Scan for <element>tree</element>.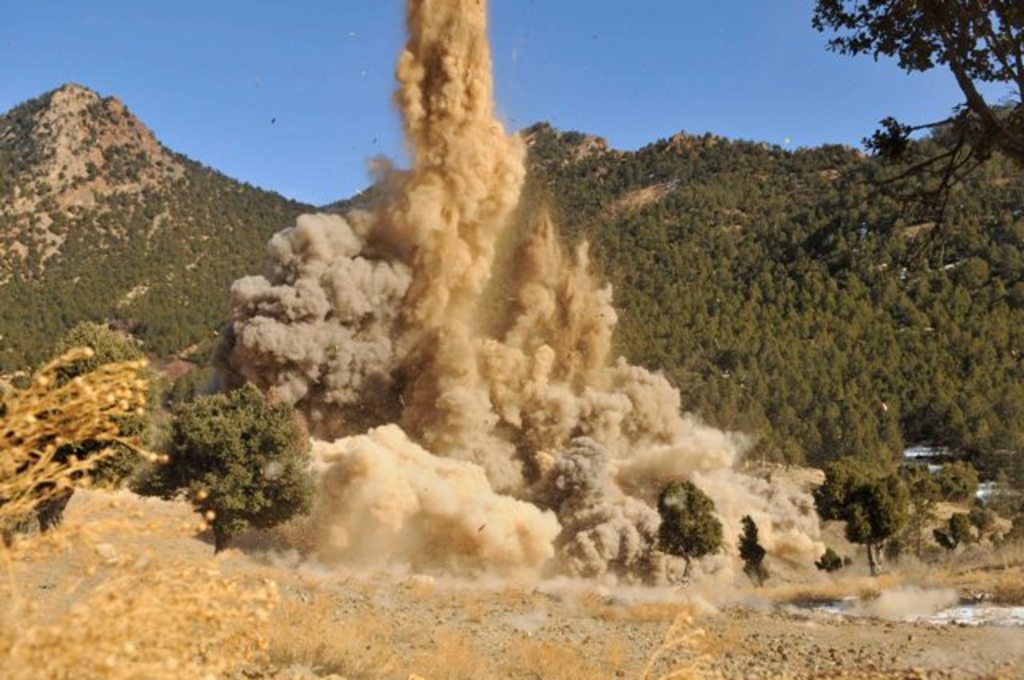
Scan result: bbox=(656, 482, 722, 579).
